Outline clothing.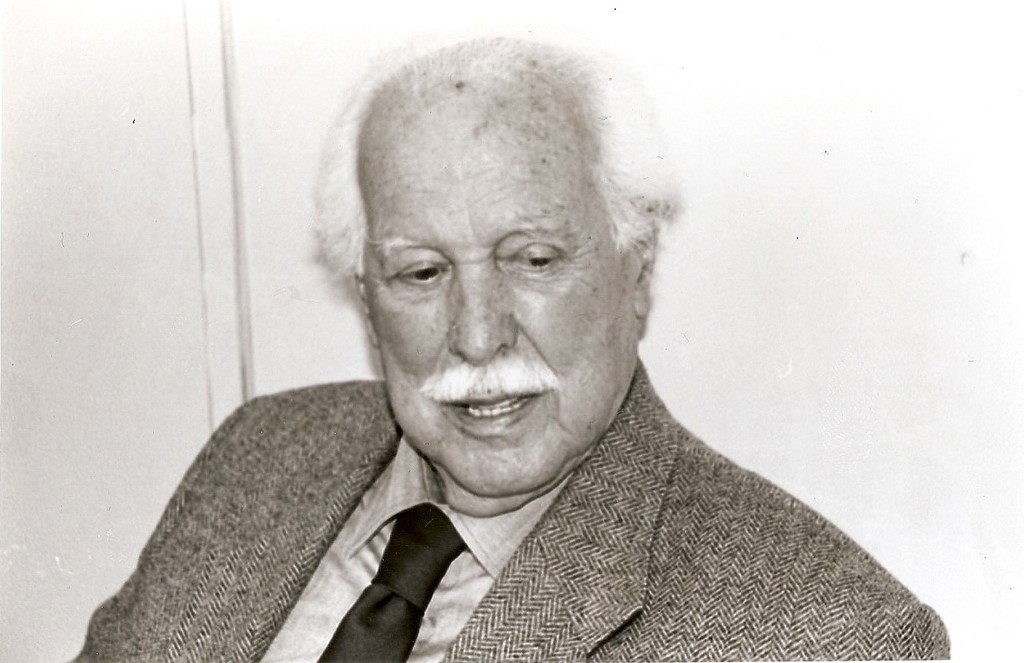
Outline: <box>63,379,952,662</box>.
